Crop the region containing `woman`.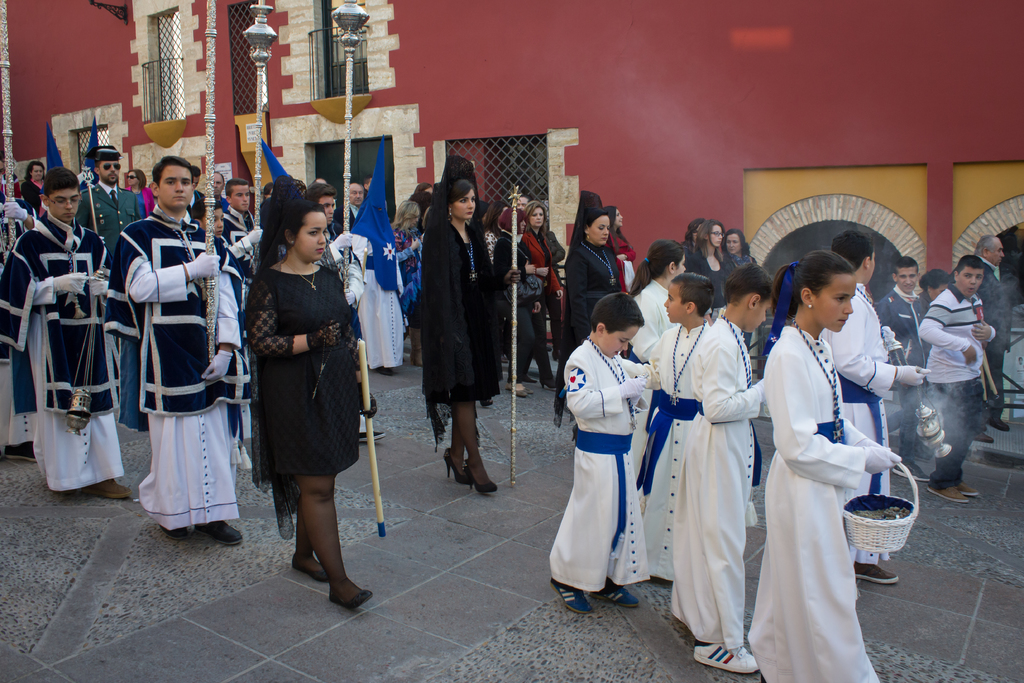
Crop region: (x1=507, y1=197, x2=566, y2=391).
